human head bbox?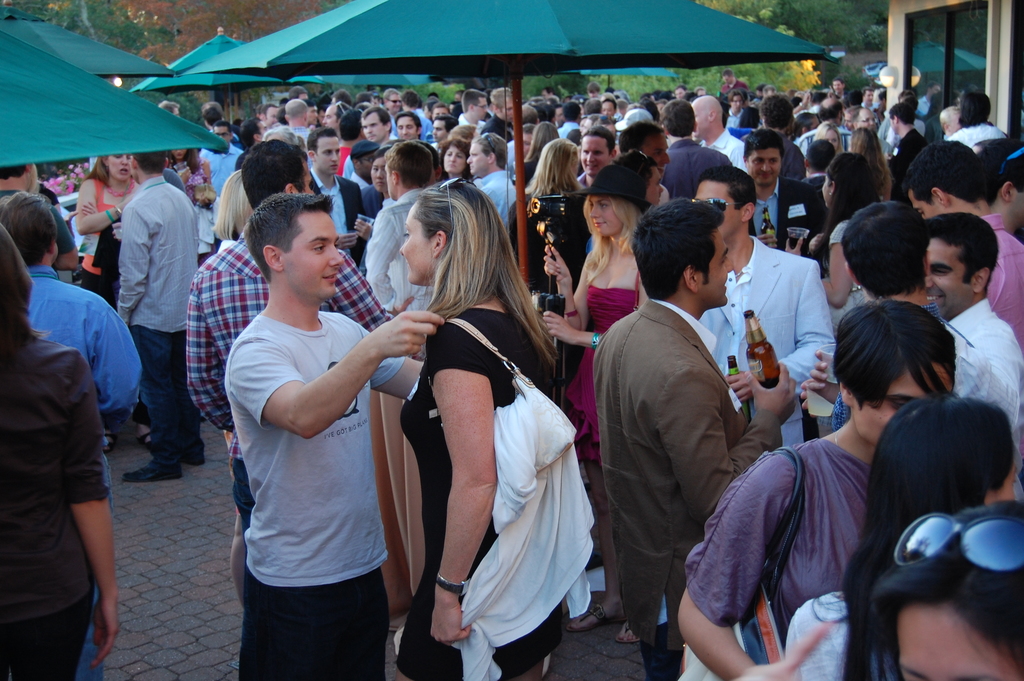
bbox=[831, 79, 845, 94]
